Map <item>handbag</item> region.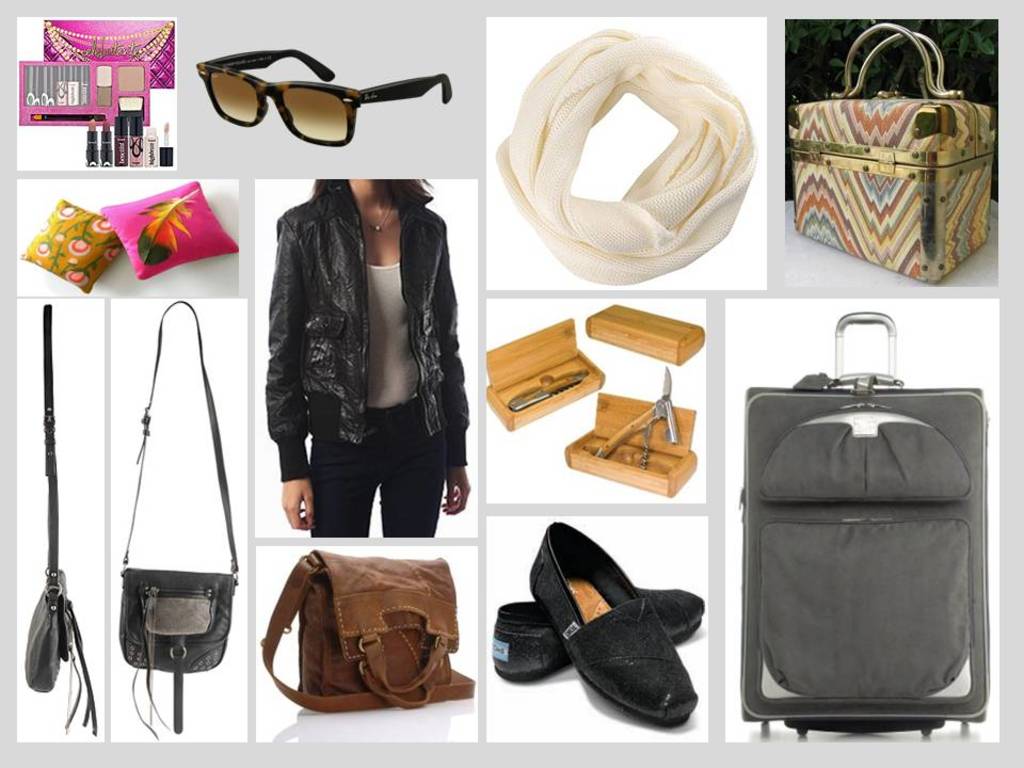
Mapped to region(114, 297, 242, 737).
